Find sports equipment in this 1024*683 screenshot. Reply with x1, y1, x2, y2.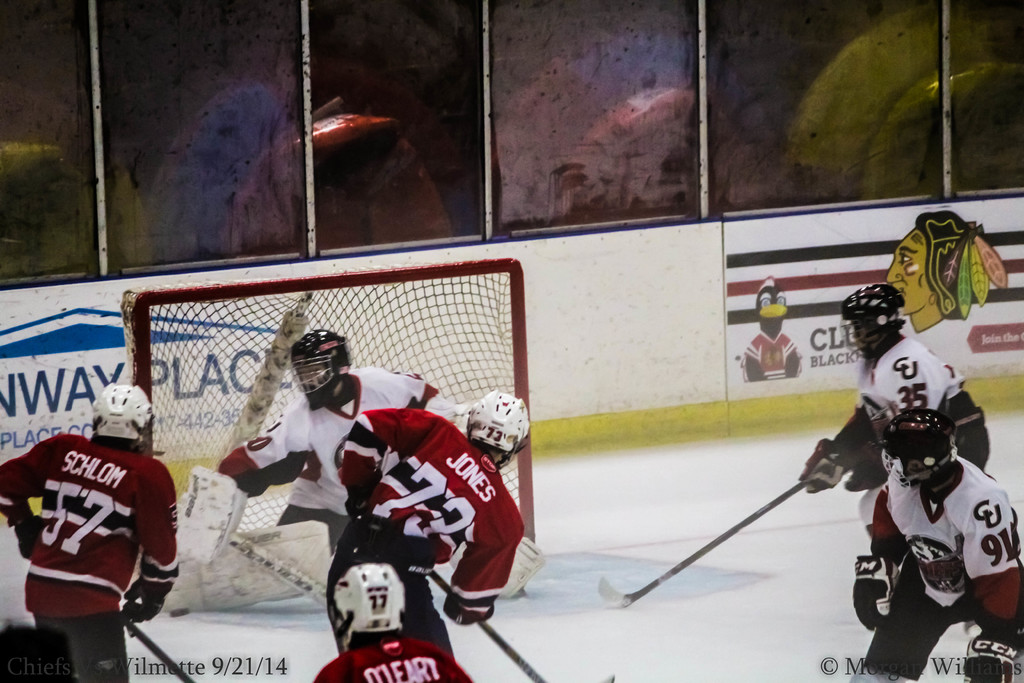
504, 538, 543, 598.
